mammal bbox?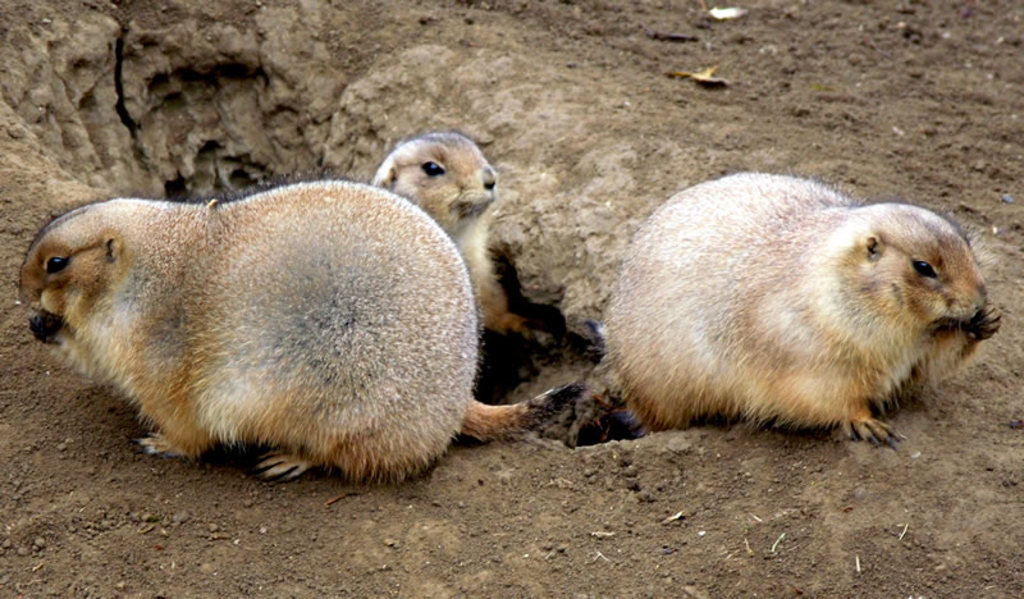
left=598, top=165, right=1004, bottom=449
